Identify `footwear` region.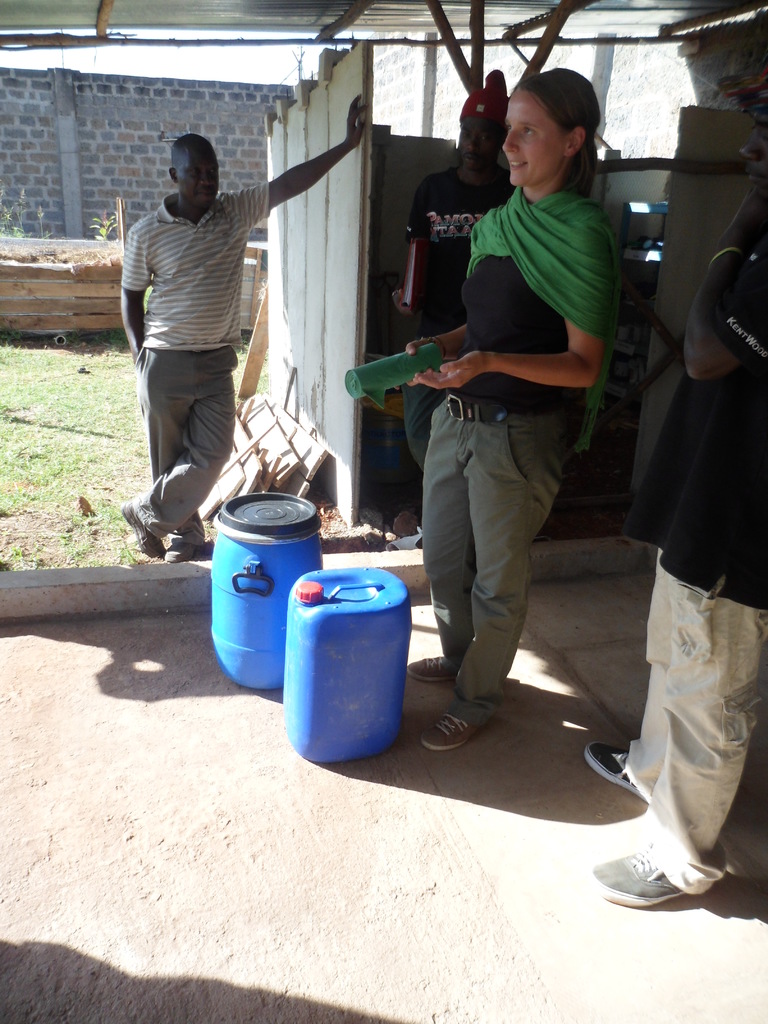
Region: 612/826/733/914.
